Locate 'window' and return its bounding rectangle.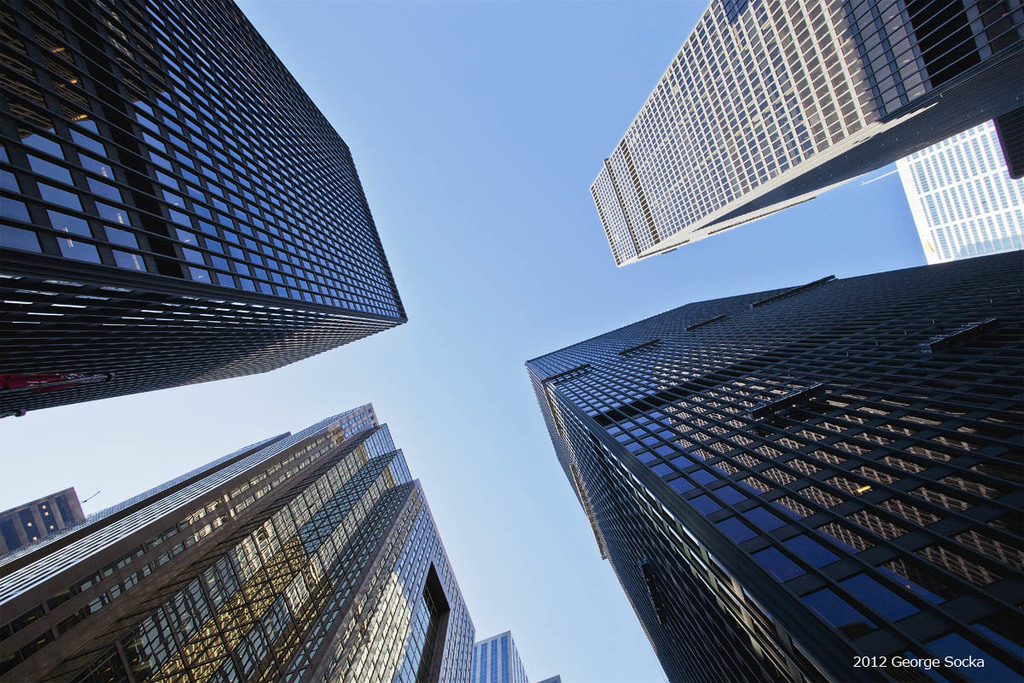
[x1=779, y1=534, x2=840, y2=570].
